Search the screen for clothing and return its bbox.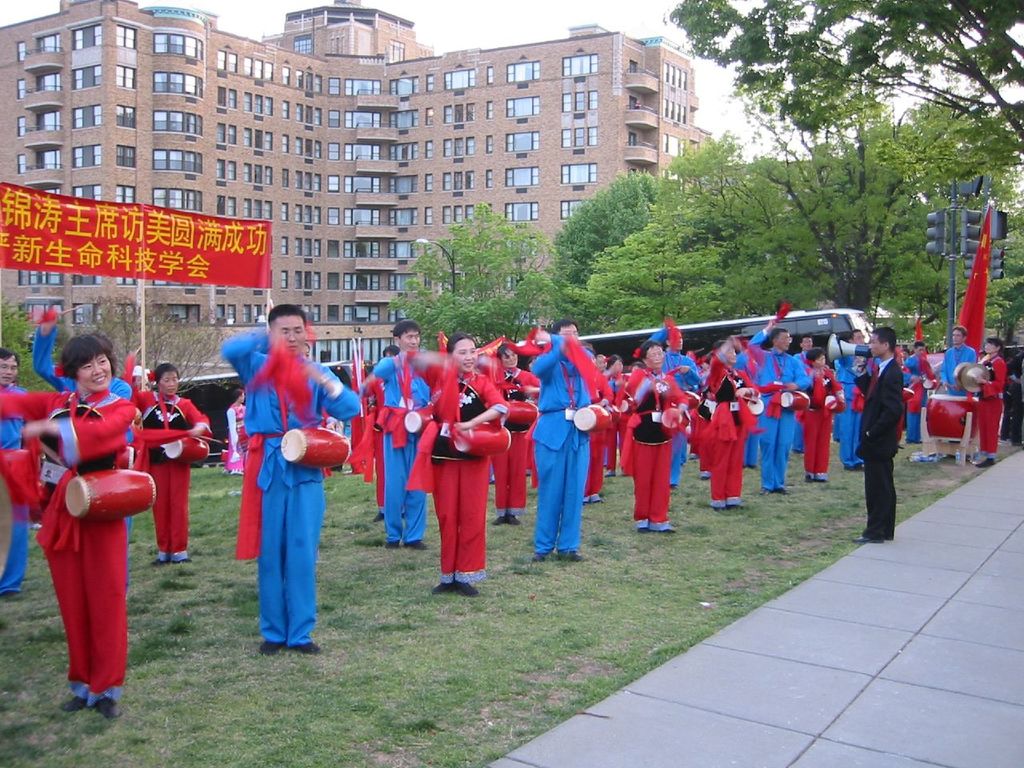
Found: bbox=[830, 358, 870, 455].
